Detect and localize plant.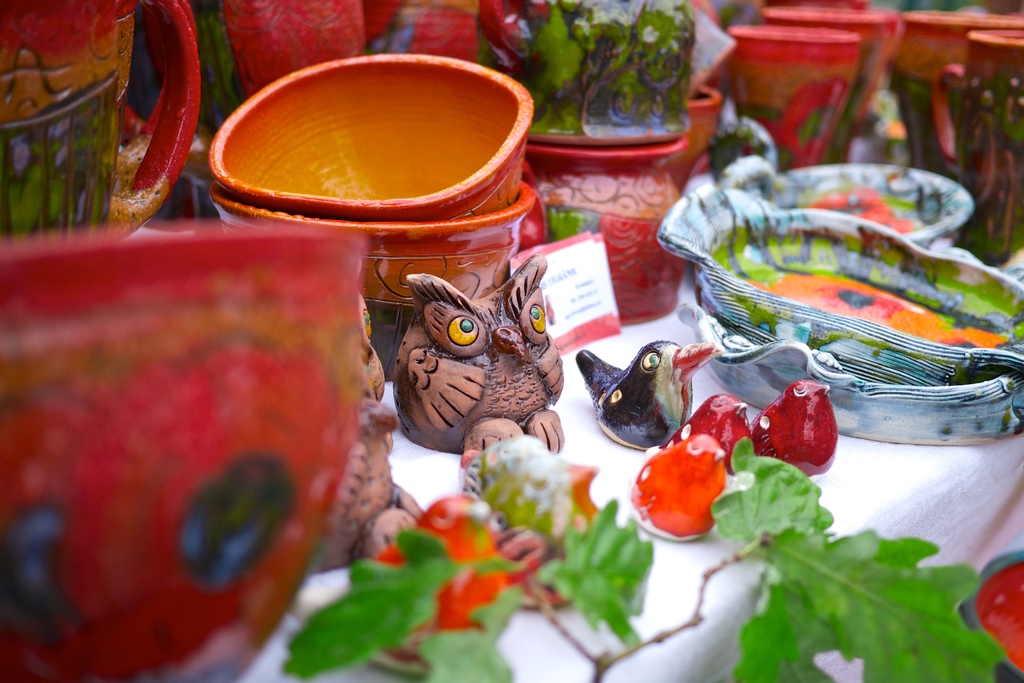
Localized at (left=474, top=0, right=692, bottom=138).
